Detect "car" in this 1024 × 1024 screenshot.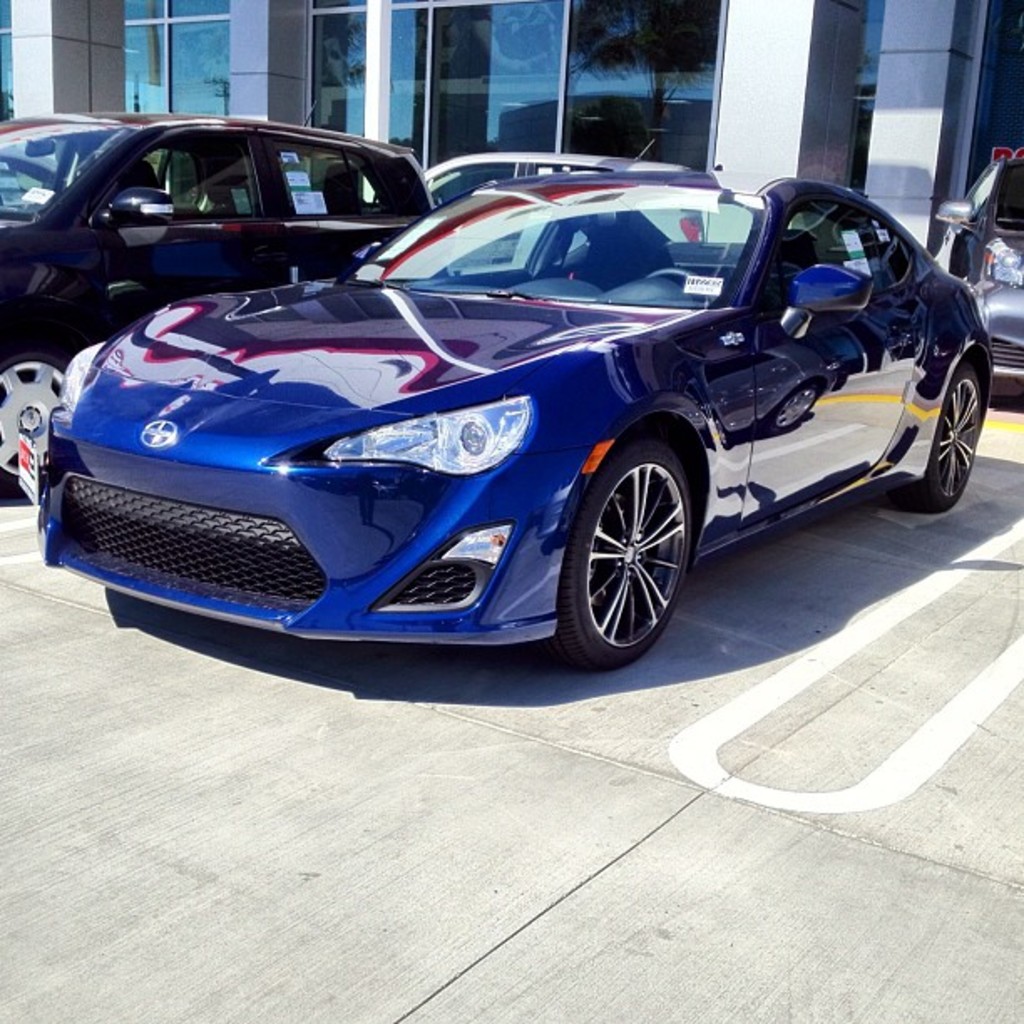
Detection: x1=383, y1=149, x2=656, y2=281.
